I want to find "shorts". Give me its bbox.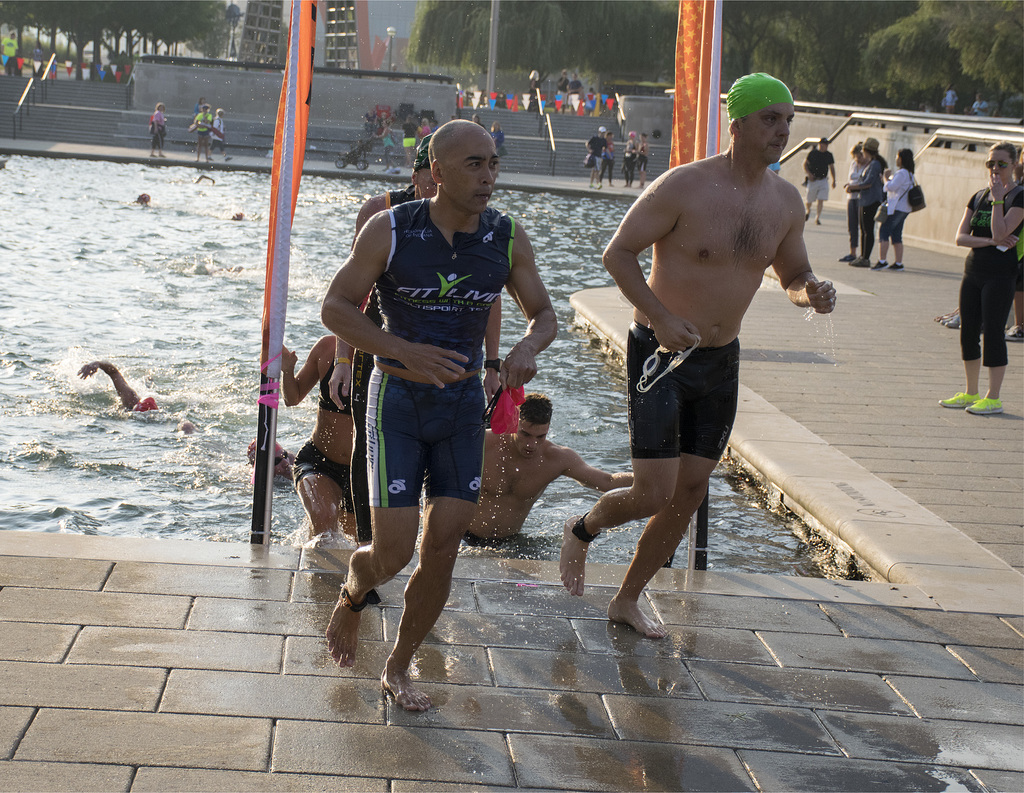
[left=364, top=369, right=487, bottom=508].
